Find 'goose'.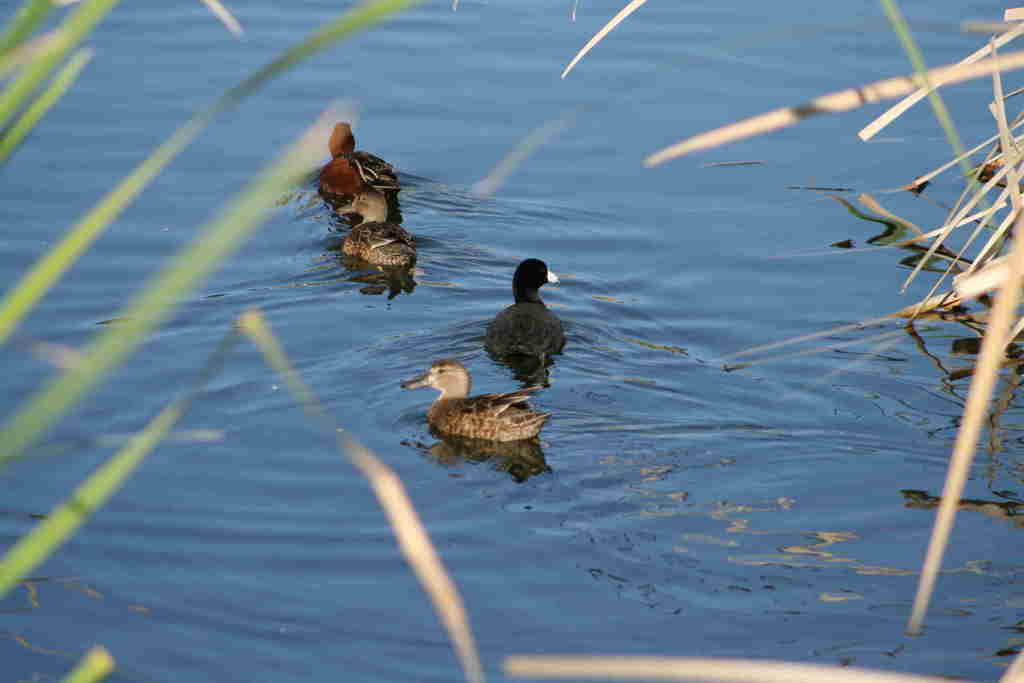
484,261,565,368.
